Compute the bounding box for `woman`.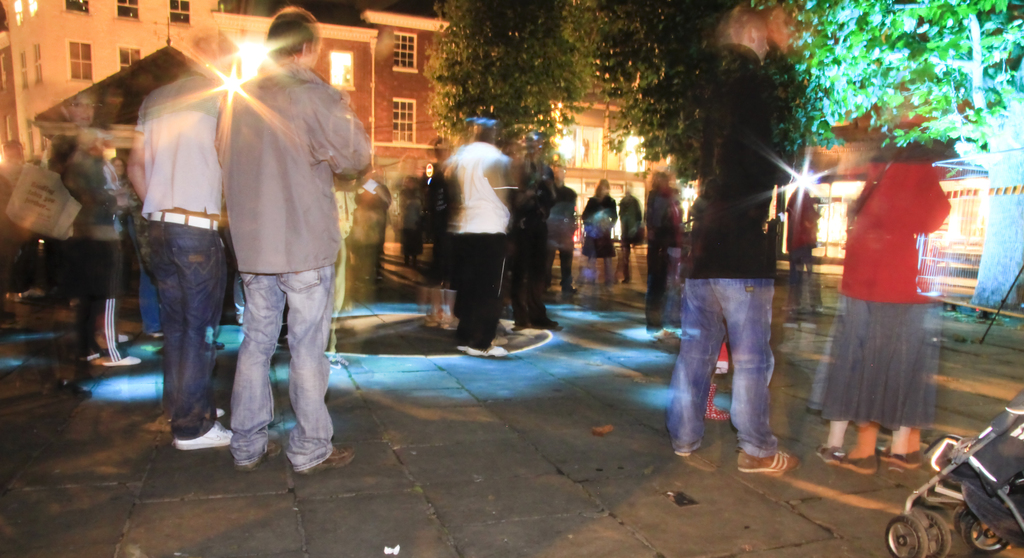
(left=820, top=141, right=962, bottom=470).
